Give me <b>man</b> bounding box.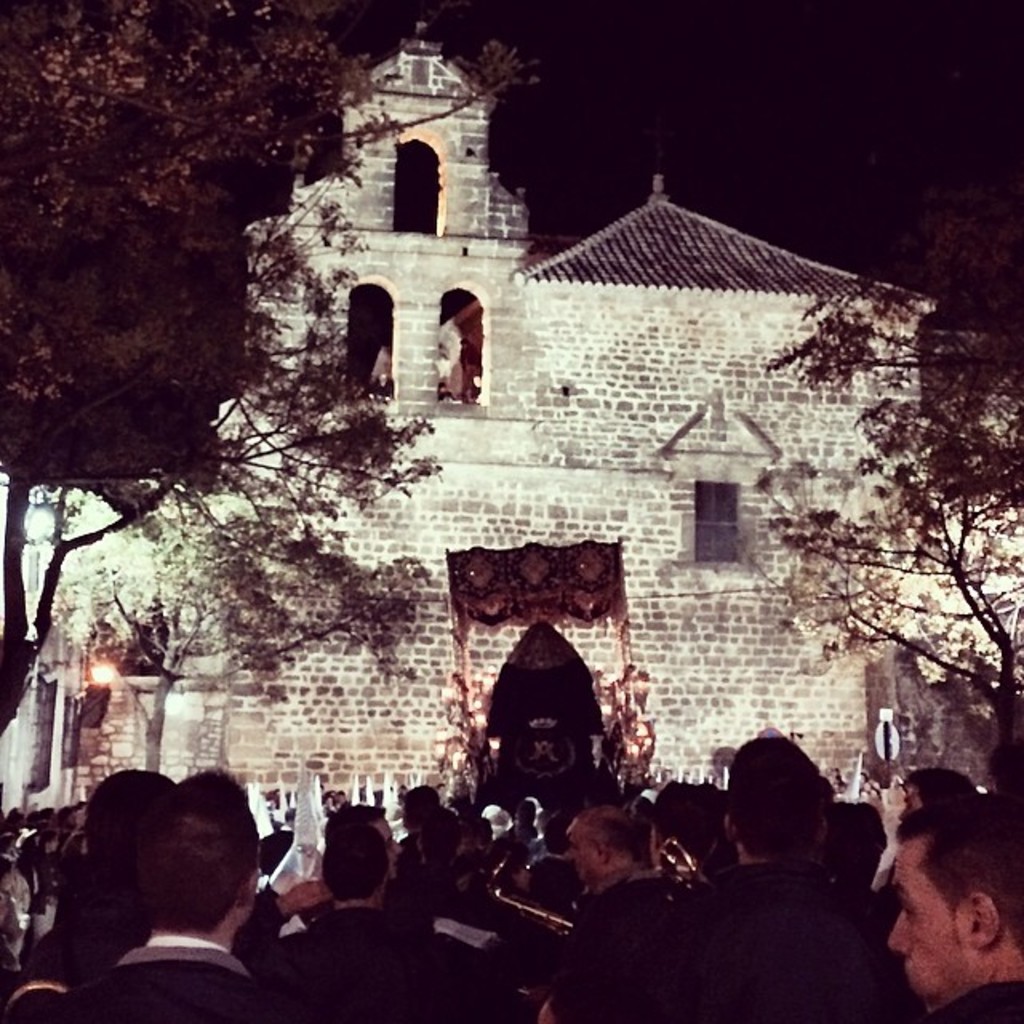
[x1=234, y1=822, x2=435, y2=1022].
